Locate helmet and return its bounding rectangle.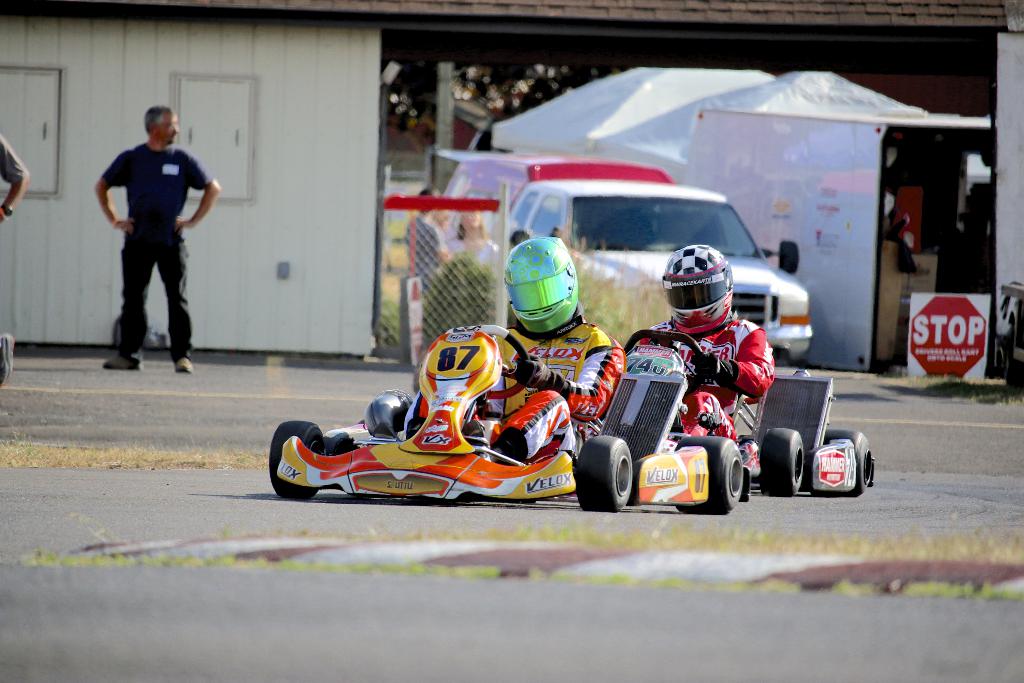
<region>500, 236, 576, 338</region>.
